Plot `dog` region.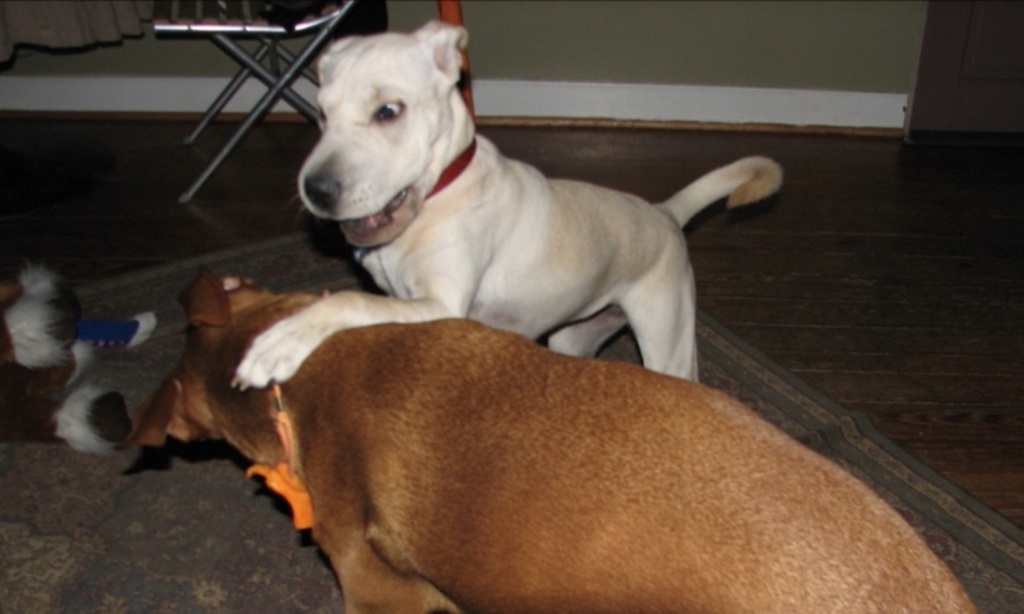
Plotted at [236,16,787,385].
